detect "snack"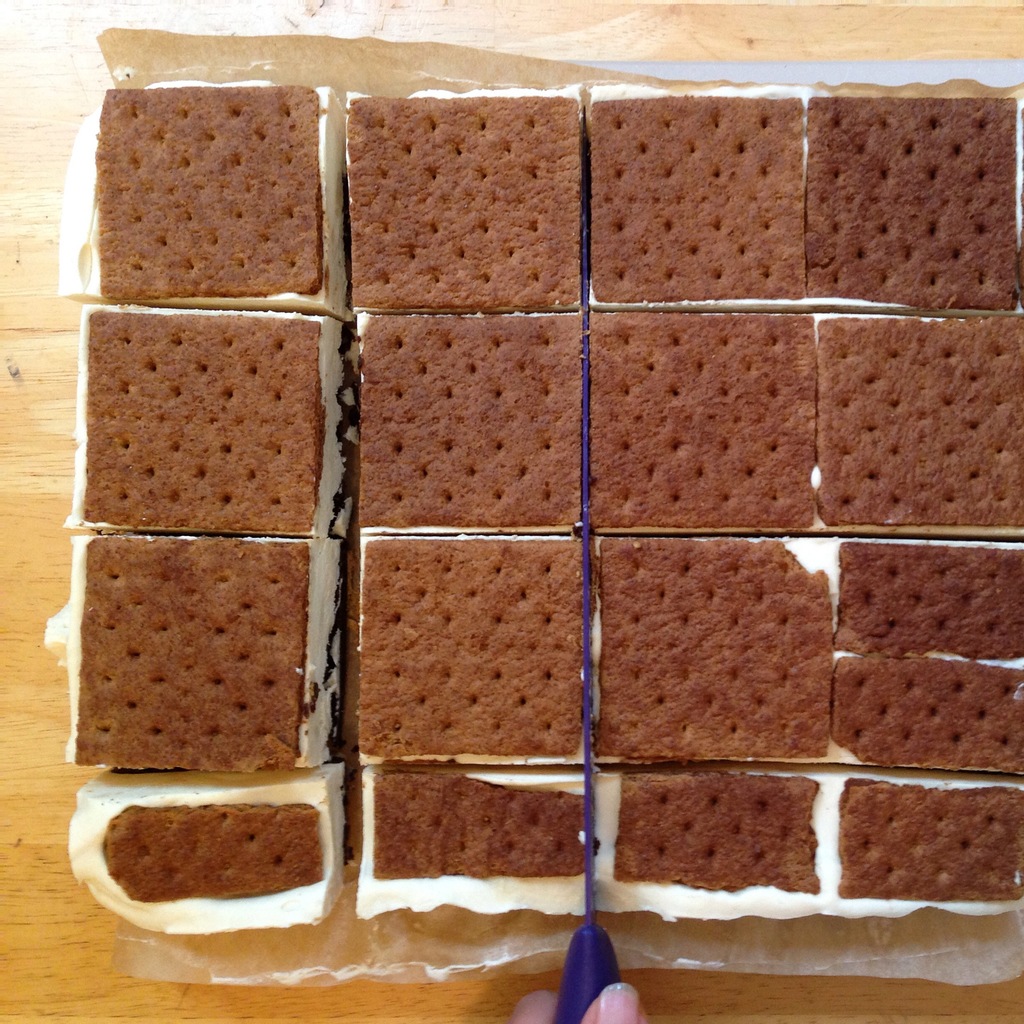
region(344, 299, 602, 531)
